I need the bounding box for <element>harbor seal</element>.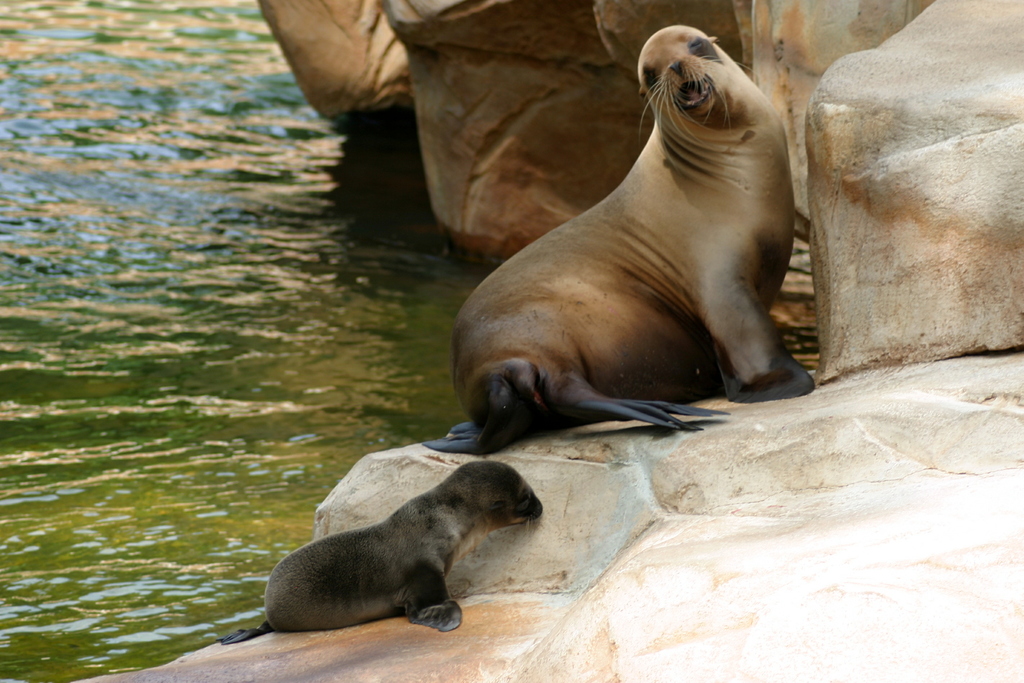
Here it is: <box>221,460,551,649</box>.
